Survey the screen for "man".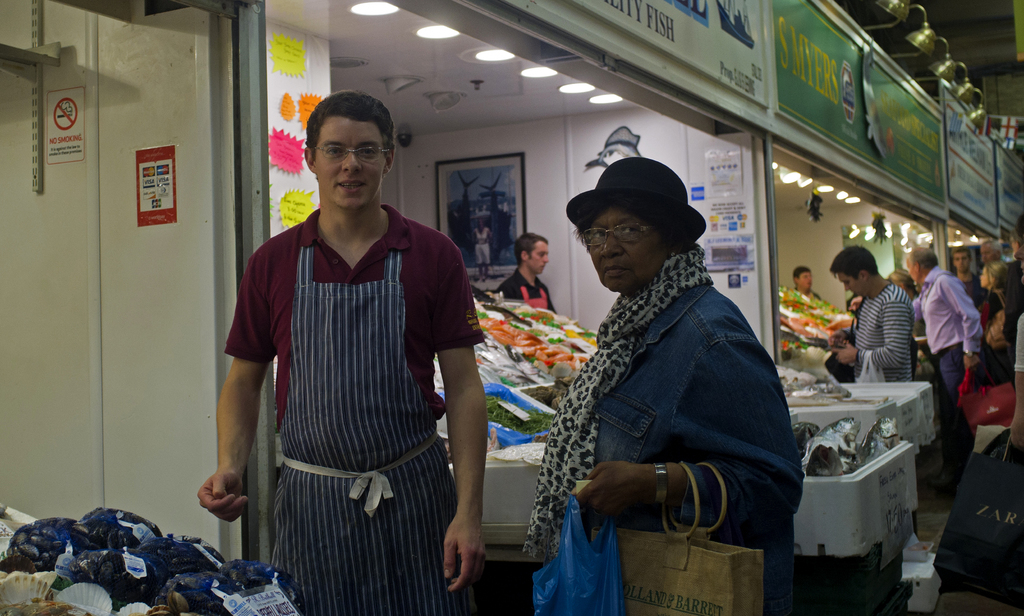
Survey found: [794, 263, 822, 300].
